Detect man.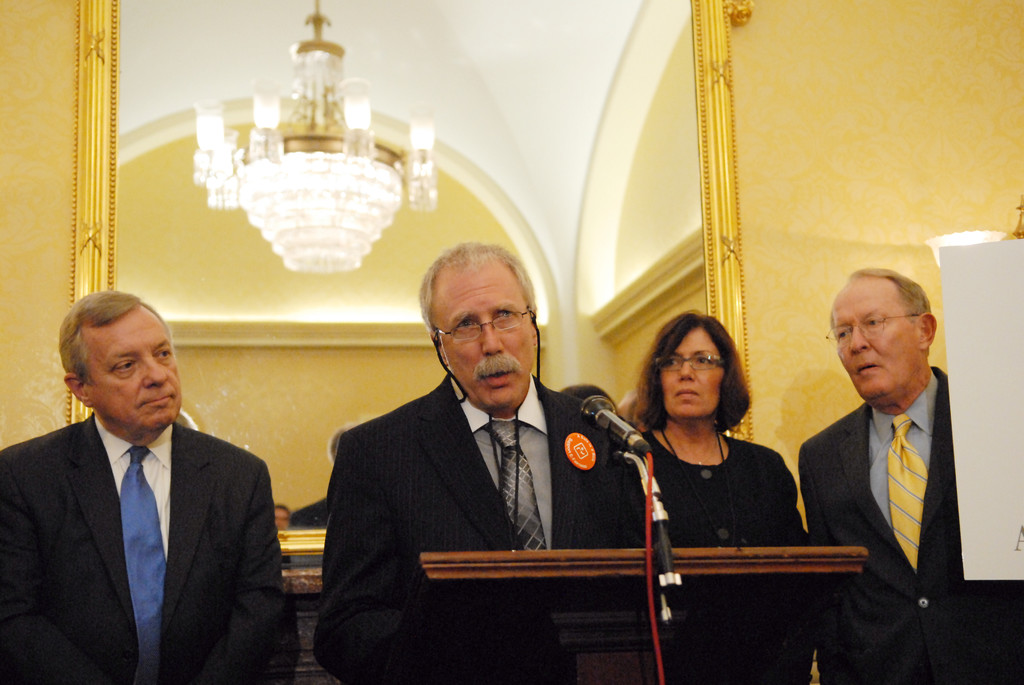
Detected at bbox=(309, 239, 679, 684).
